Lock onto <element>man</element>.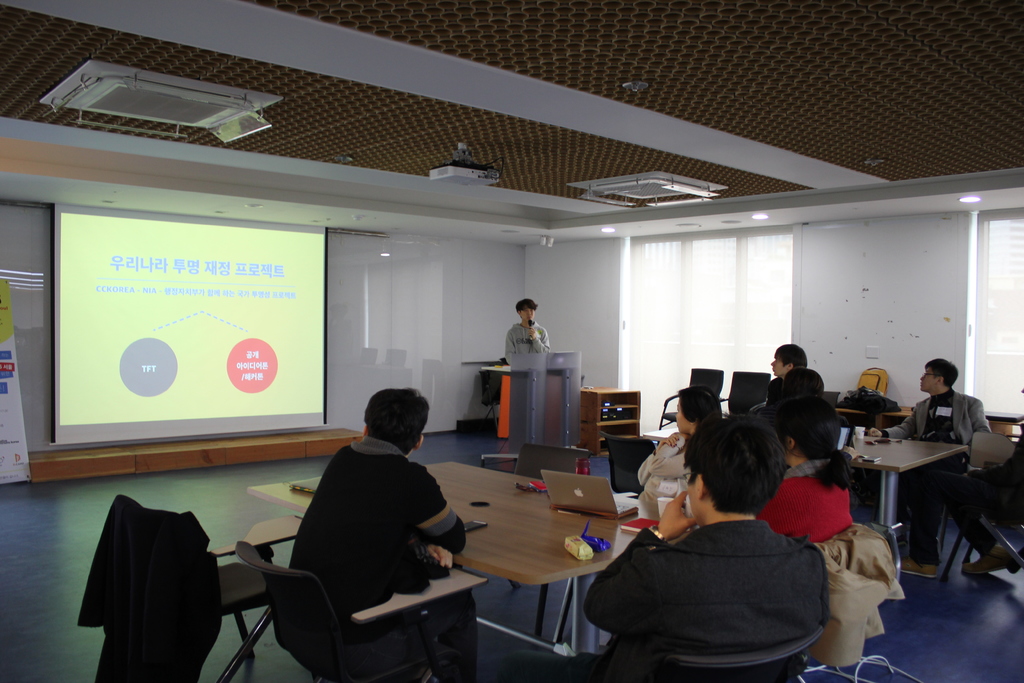
Locked: (x1=259, y1=383, x2=490, y2=658).
